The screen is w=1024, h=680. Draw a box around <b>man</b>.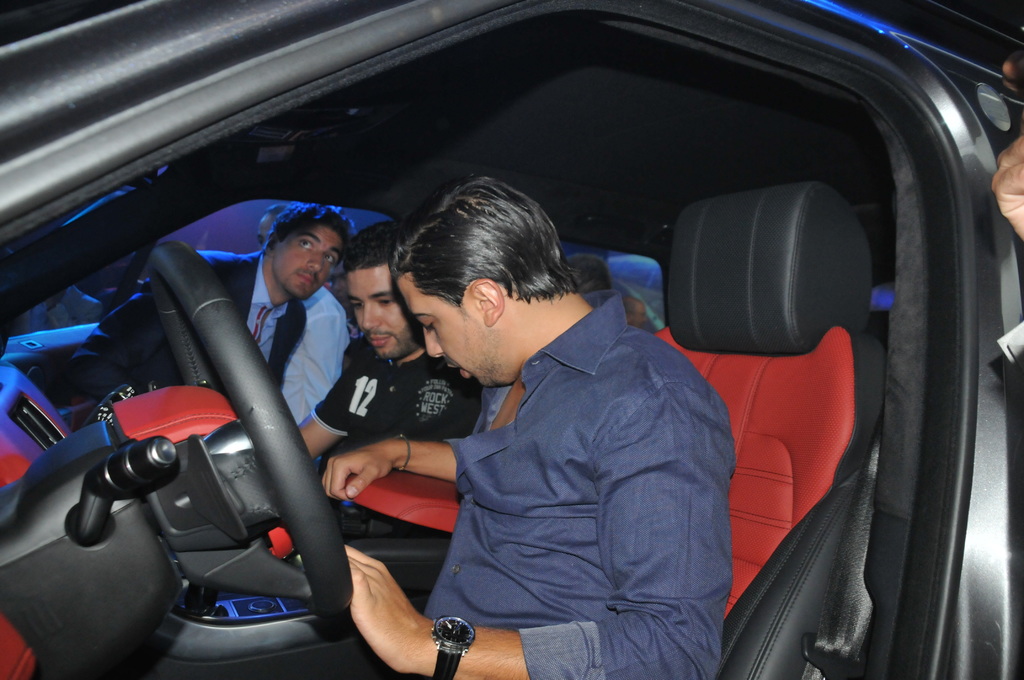
BBox(260, 203, 349, 422).
